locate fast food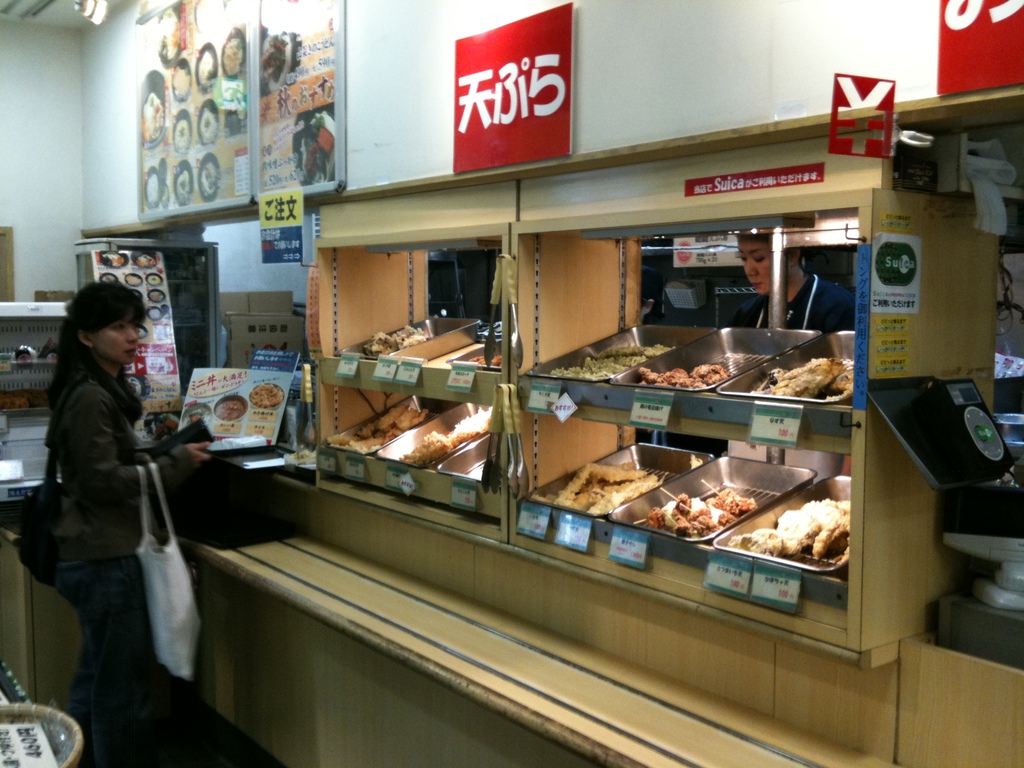
148, 170, 164, 201
